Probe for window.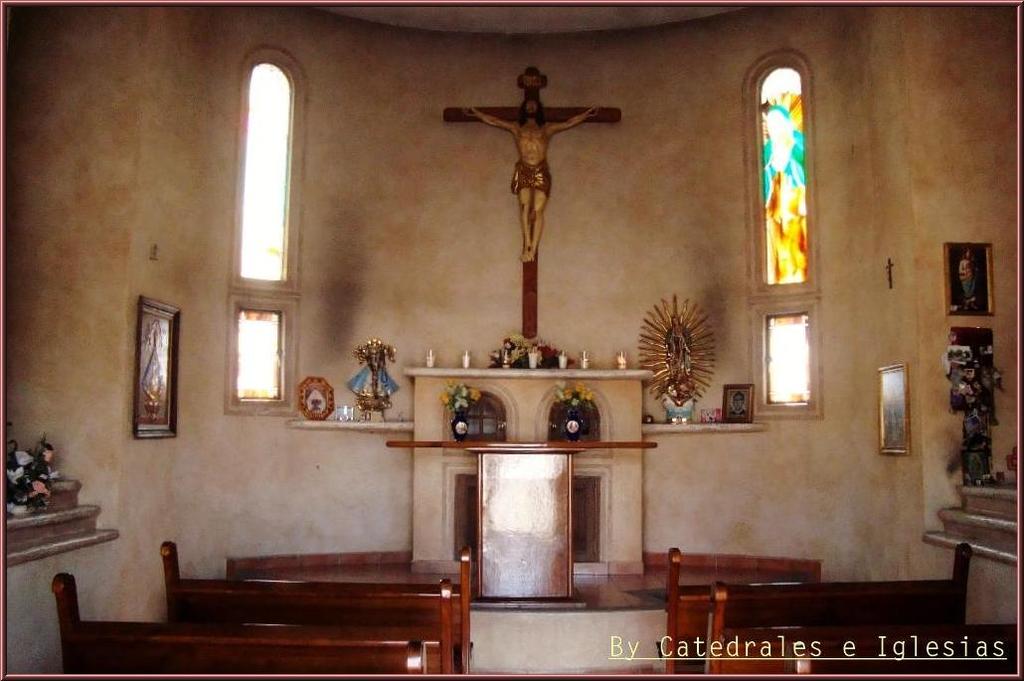
Probe result: 241/70/282/279.
